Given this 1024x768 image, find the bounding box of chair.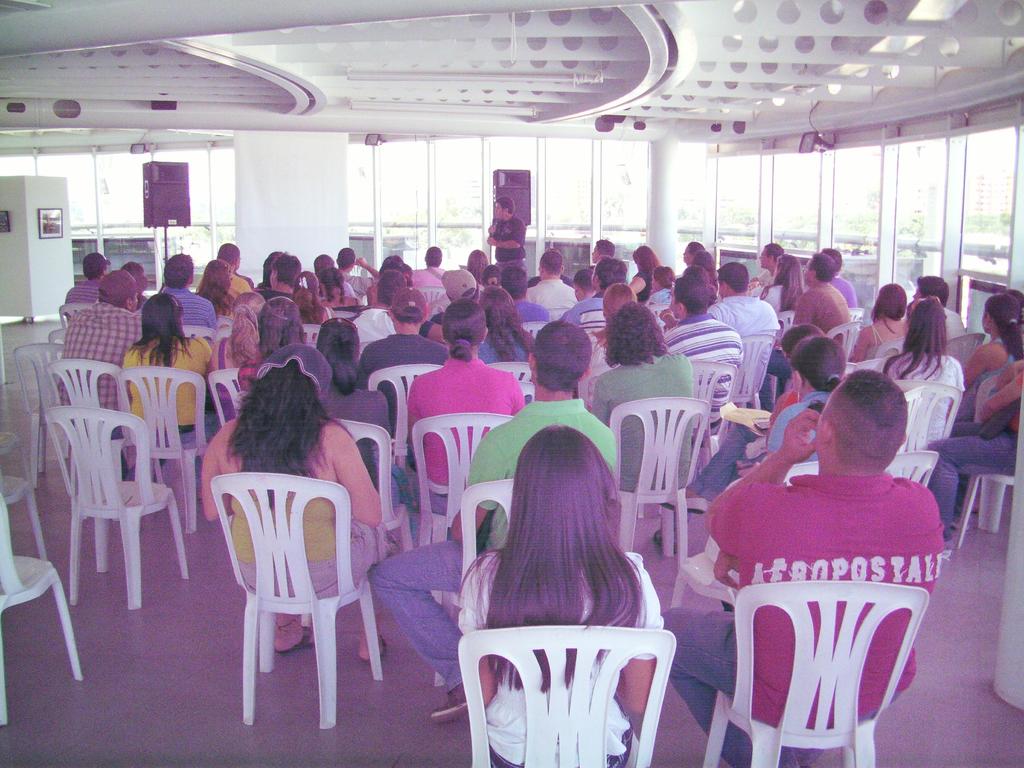
select_region(47, 358, 124, 477).
